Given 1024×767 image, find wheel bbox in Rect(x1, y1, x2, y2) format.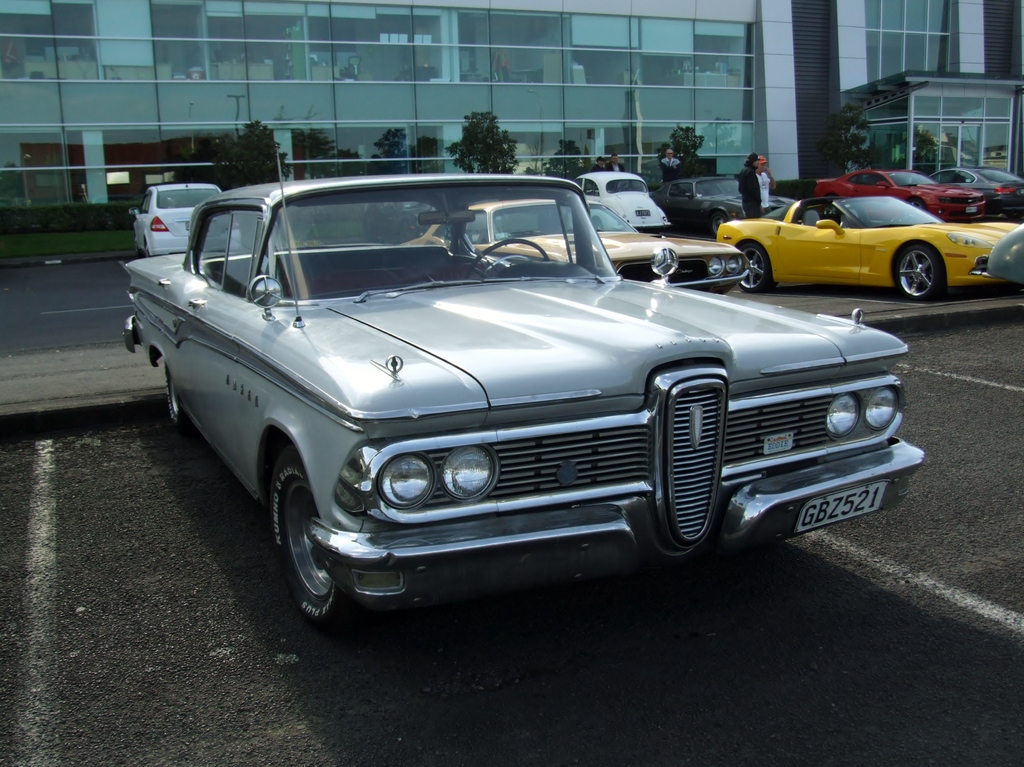
Rect(133, 234, 141, 257).
